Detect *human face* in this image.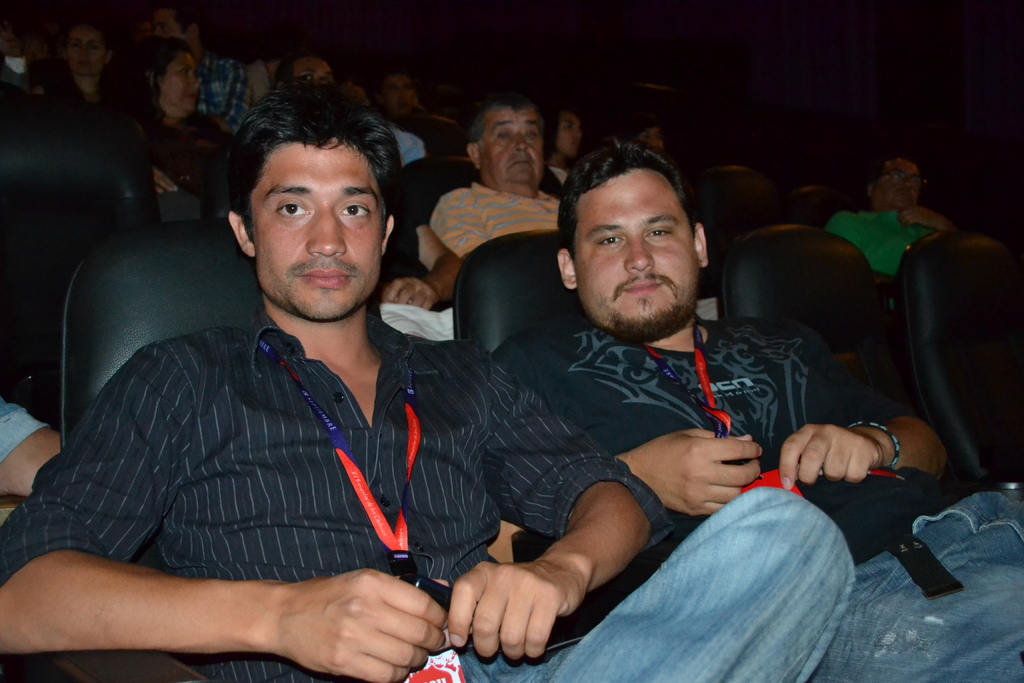
Detection: x1=481 y1=103 x2=545 y2=202.
